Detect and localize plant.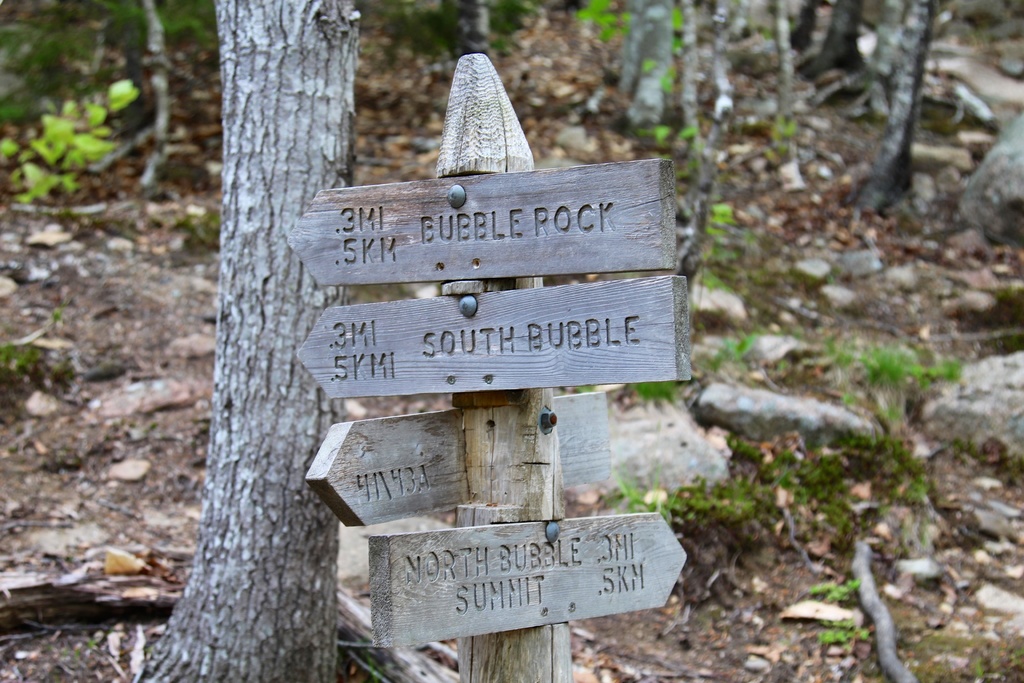
Localized at l=813, t=576, r=868, b=605.
